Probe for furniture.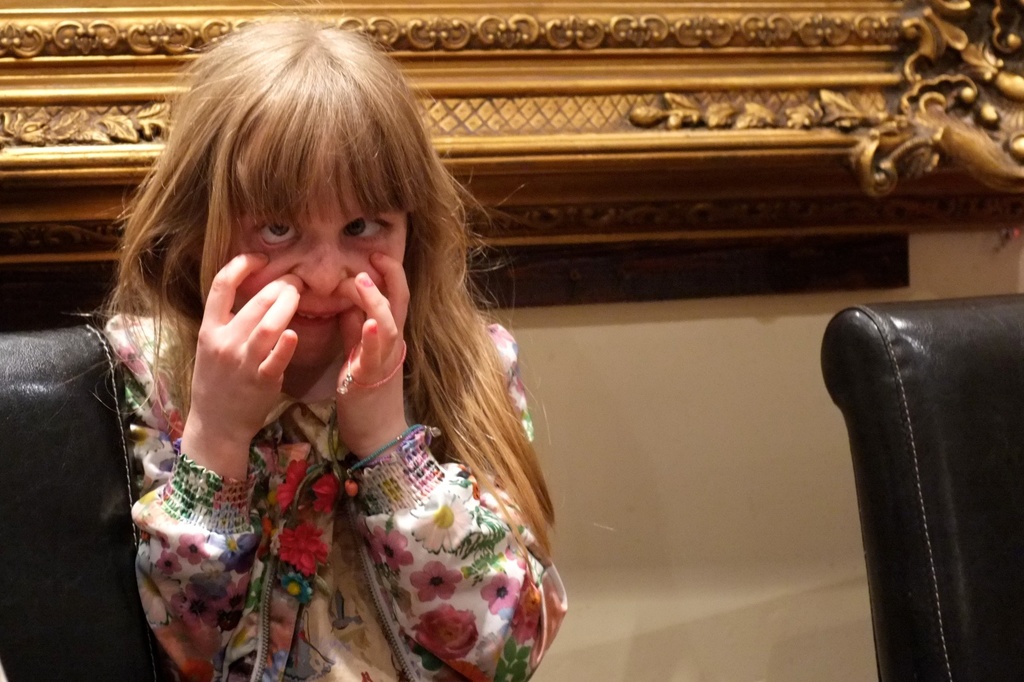
Probe result: {"left": 822, "top": 291, "right": 1023, "bottom": 681}.
